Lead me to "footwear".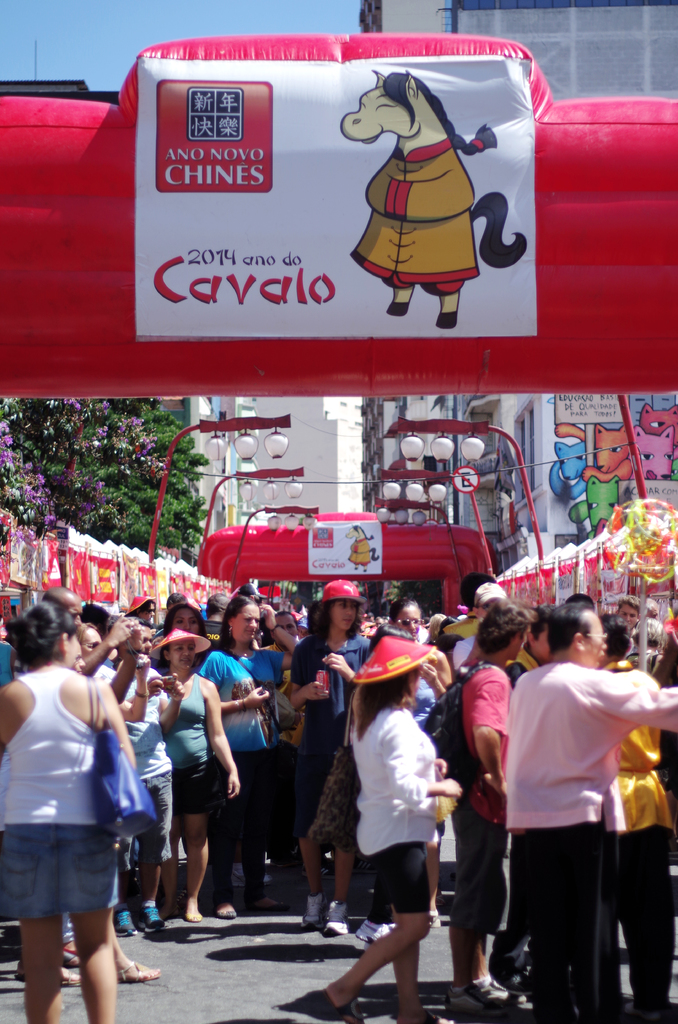
Lead to left=60, top=947, right=81, bottom=966.
